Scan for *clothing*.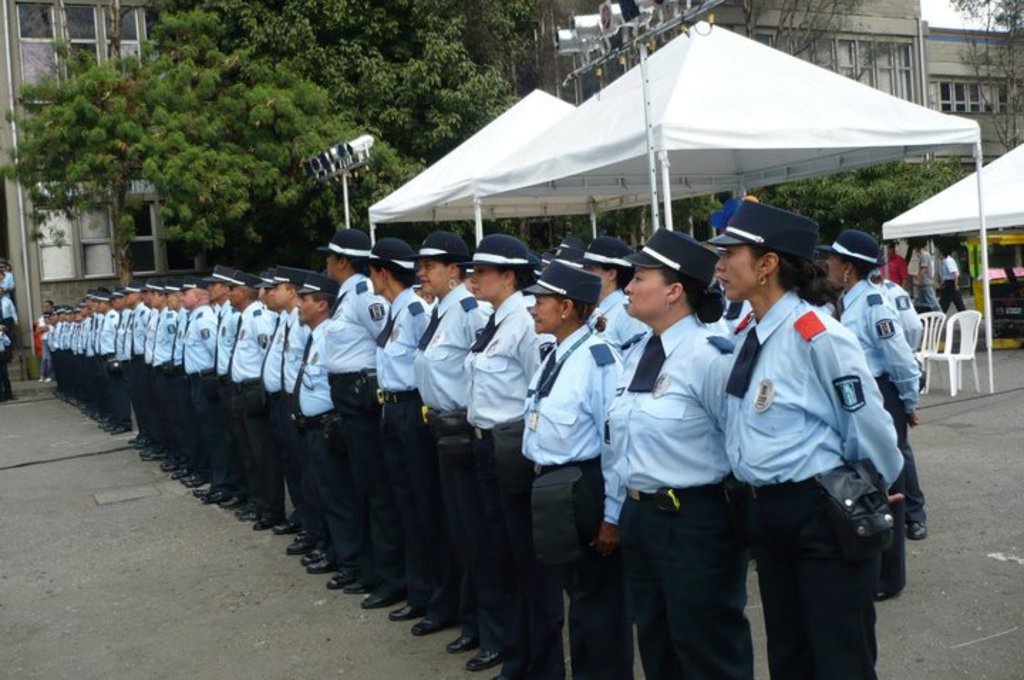
Scan result: locate(128, 292, 154, 405).
